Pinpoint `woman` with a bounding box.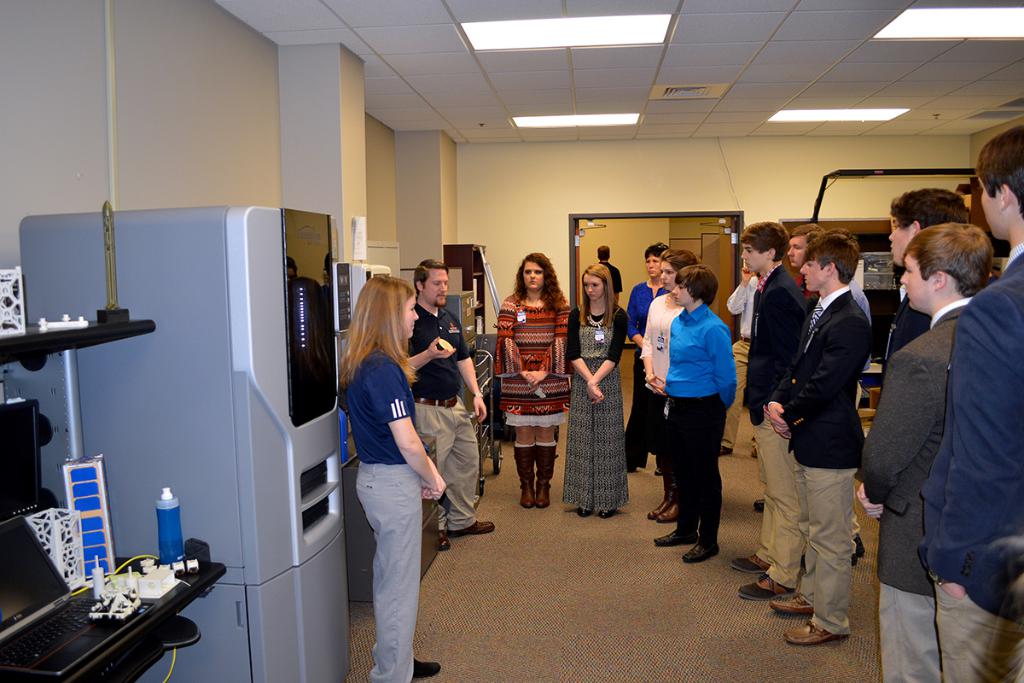
BBox(628, 248, 709, 517).
